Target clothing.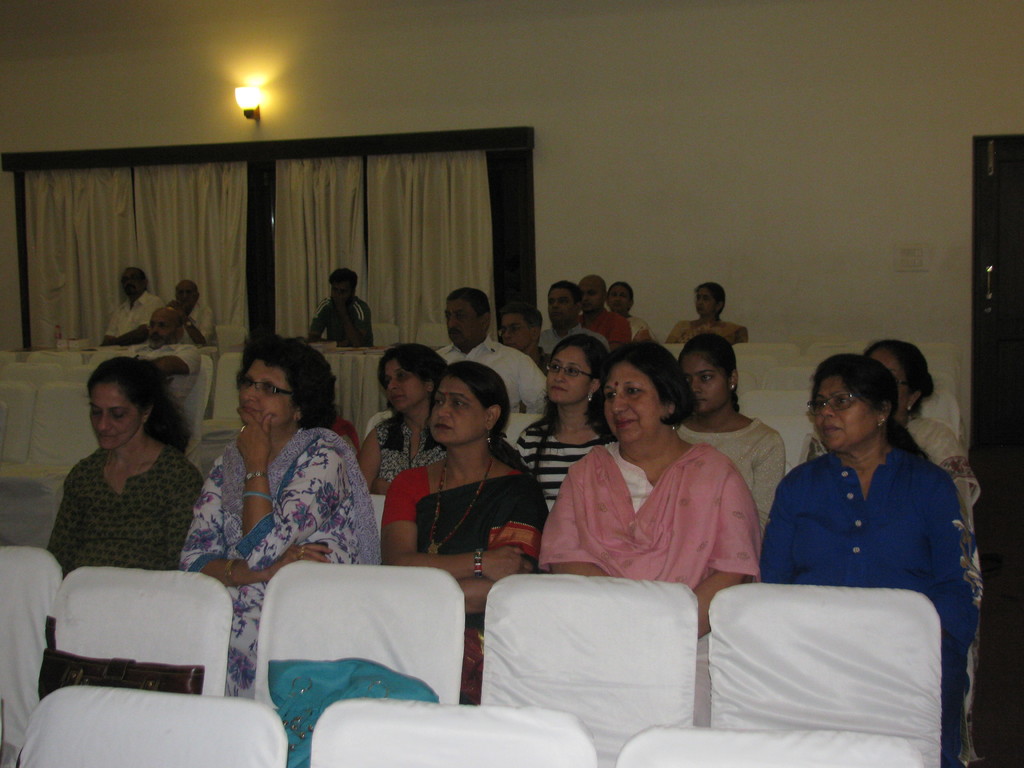
Target region: (left=685, top=422, right=782, bottom=548).
